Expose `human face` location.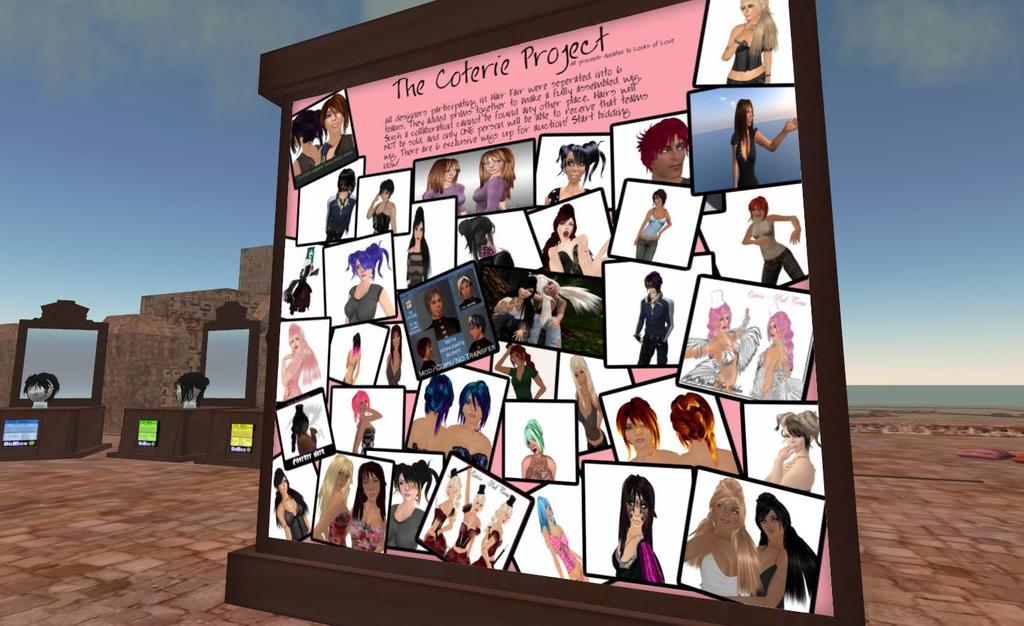
Exposed at locate(498, 510, 509, 523).
